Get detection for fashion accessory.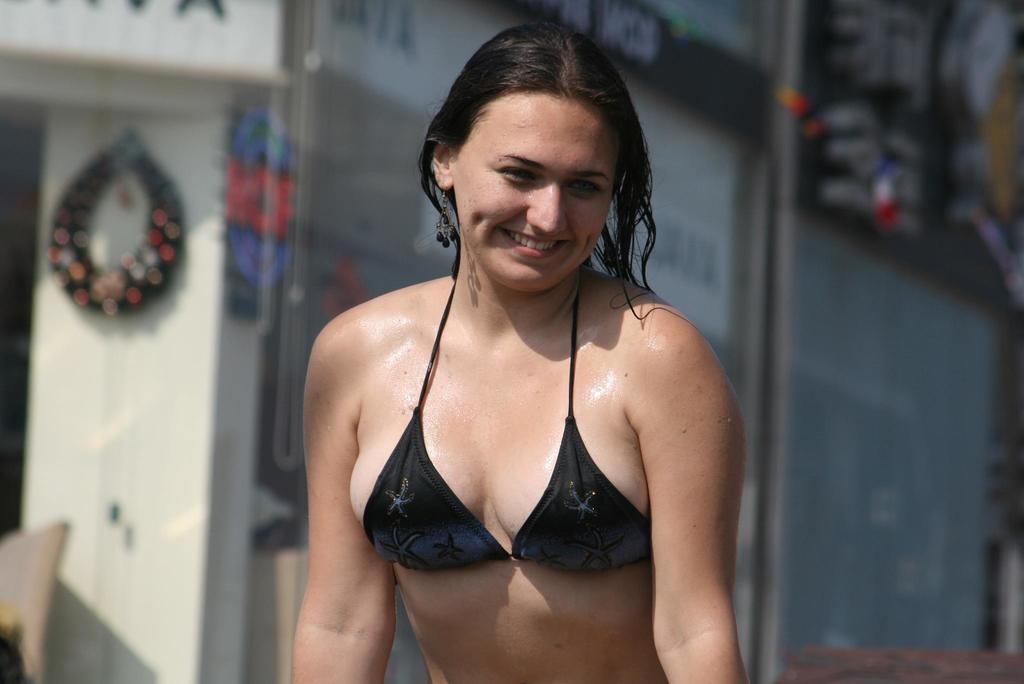
Detection: box=[432, 188, 460, 250].
